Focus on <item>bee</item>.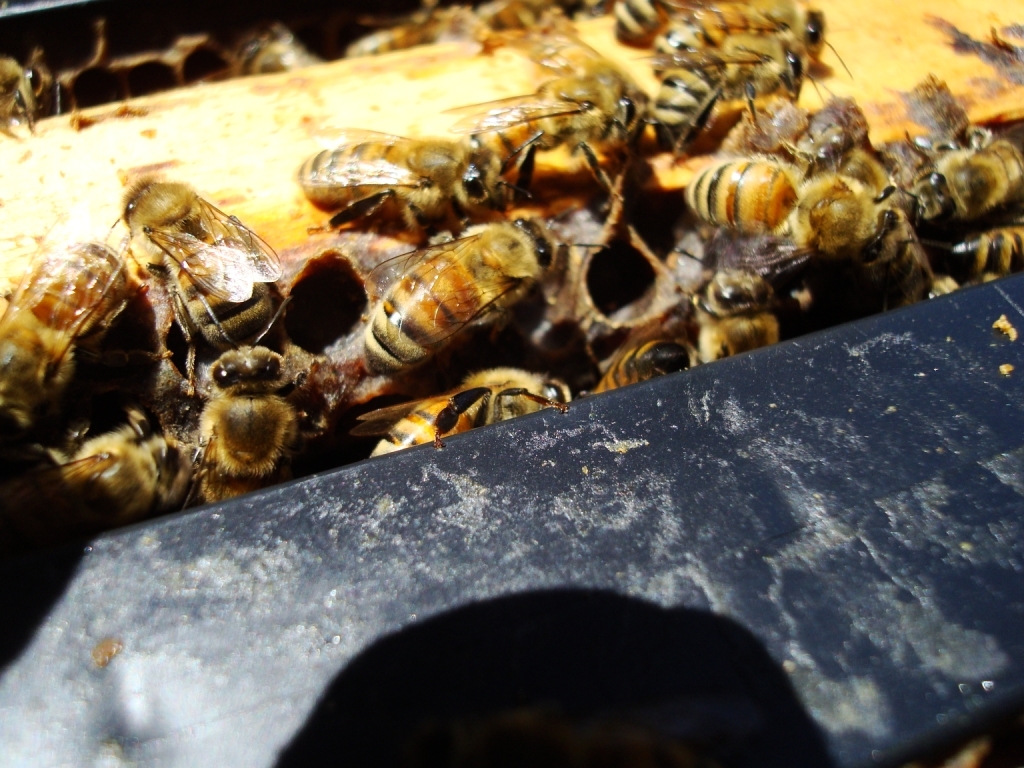
Focused at select_region(0, 54, 68, 128).
